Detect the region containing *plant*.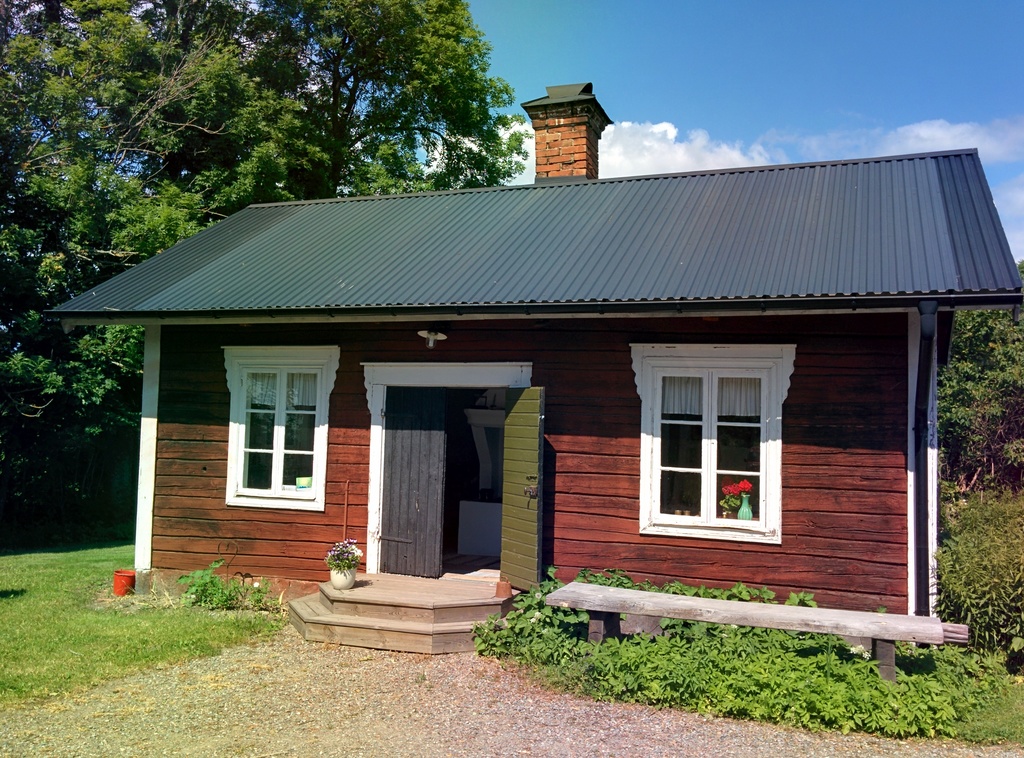
<bbox>578, 613, 1023, 739</bbox>.
